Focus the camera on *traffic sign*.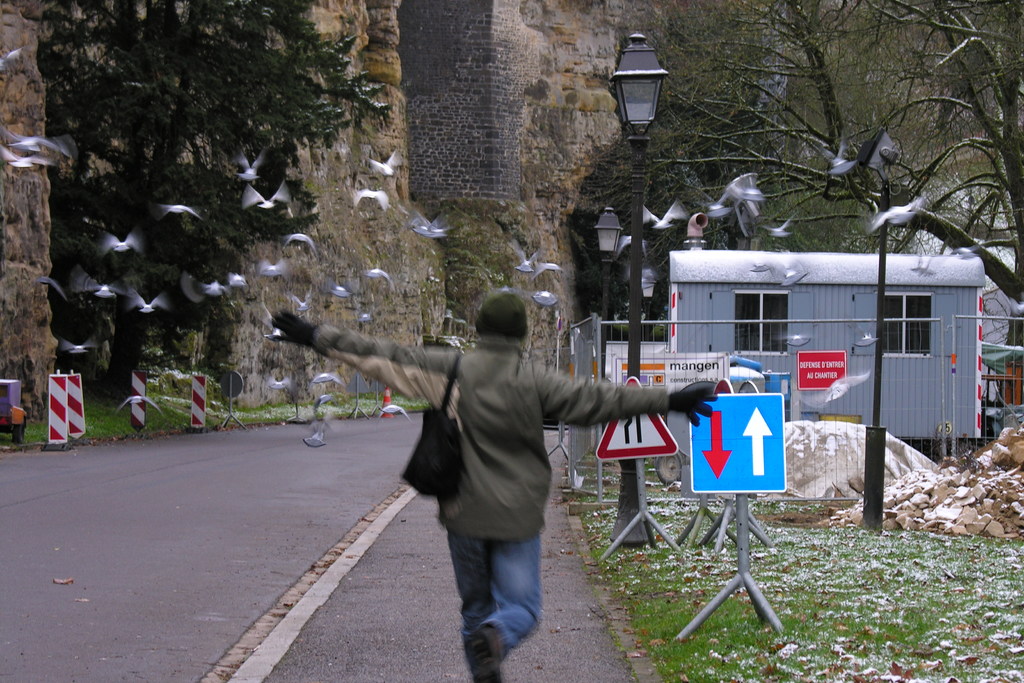
Focus region: <box>593,377,678,460</box>.
